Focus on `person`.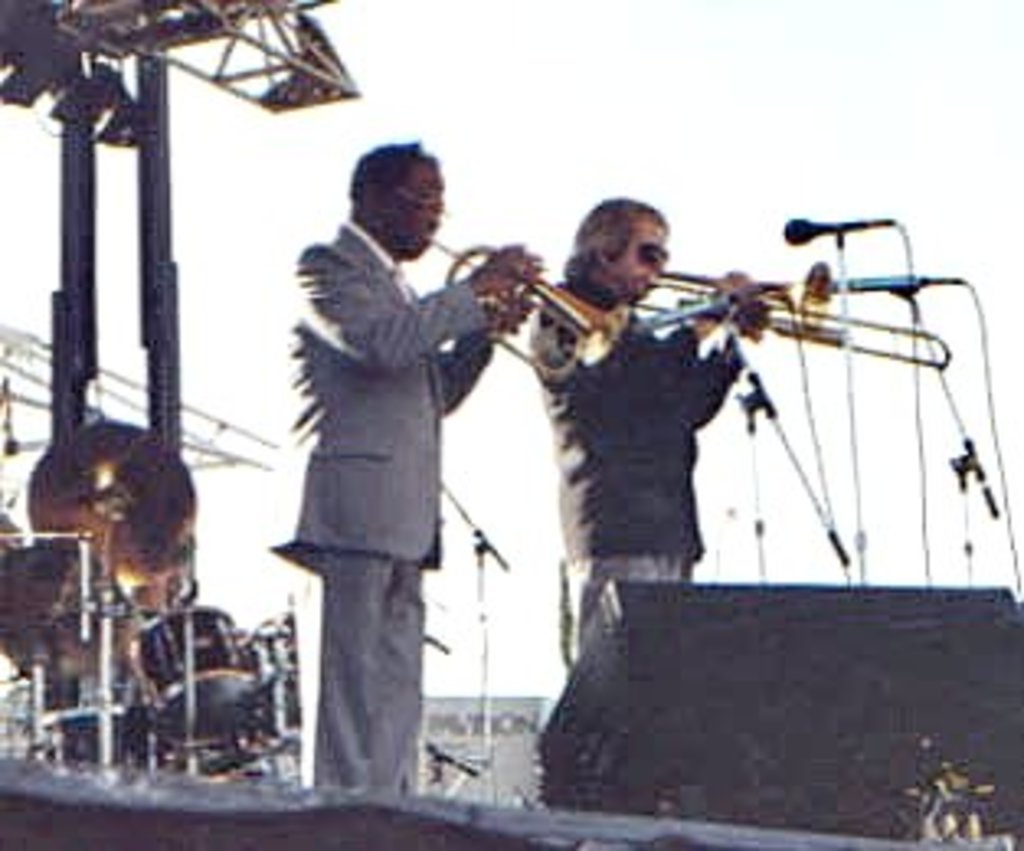
Focused at detection(530, 193, 772, 674).
